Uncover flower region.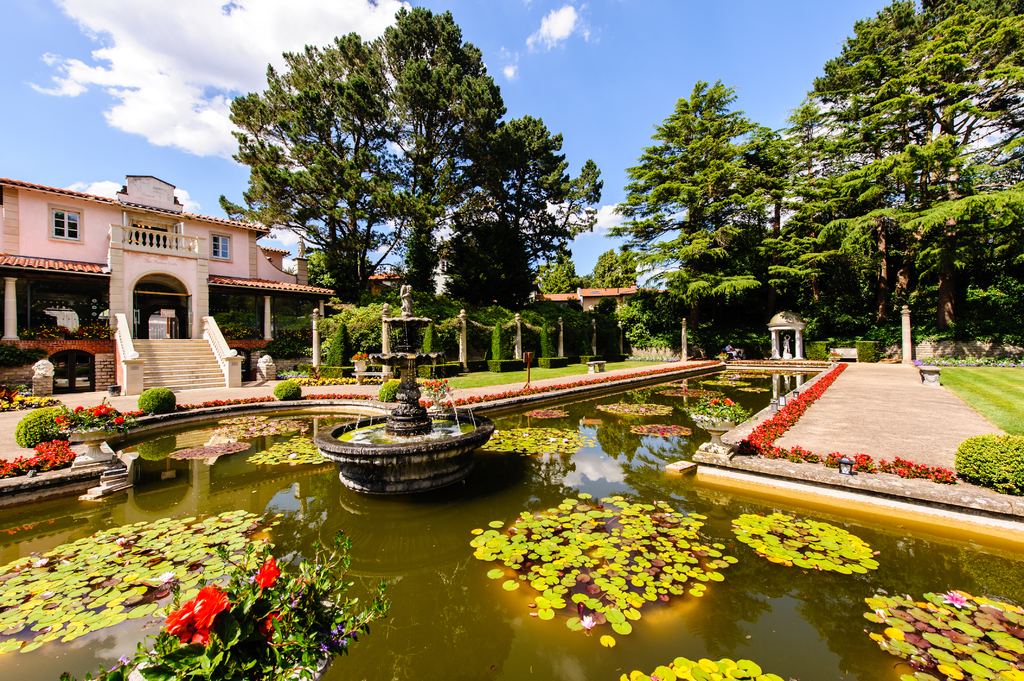
Uncovered: (x1=165, y1=588, x2=241, y2=657).
